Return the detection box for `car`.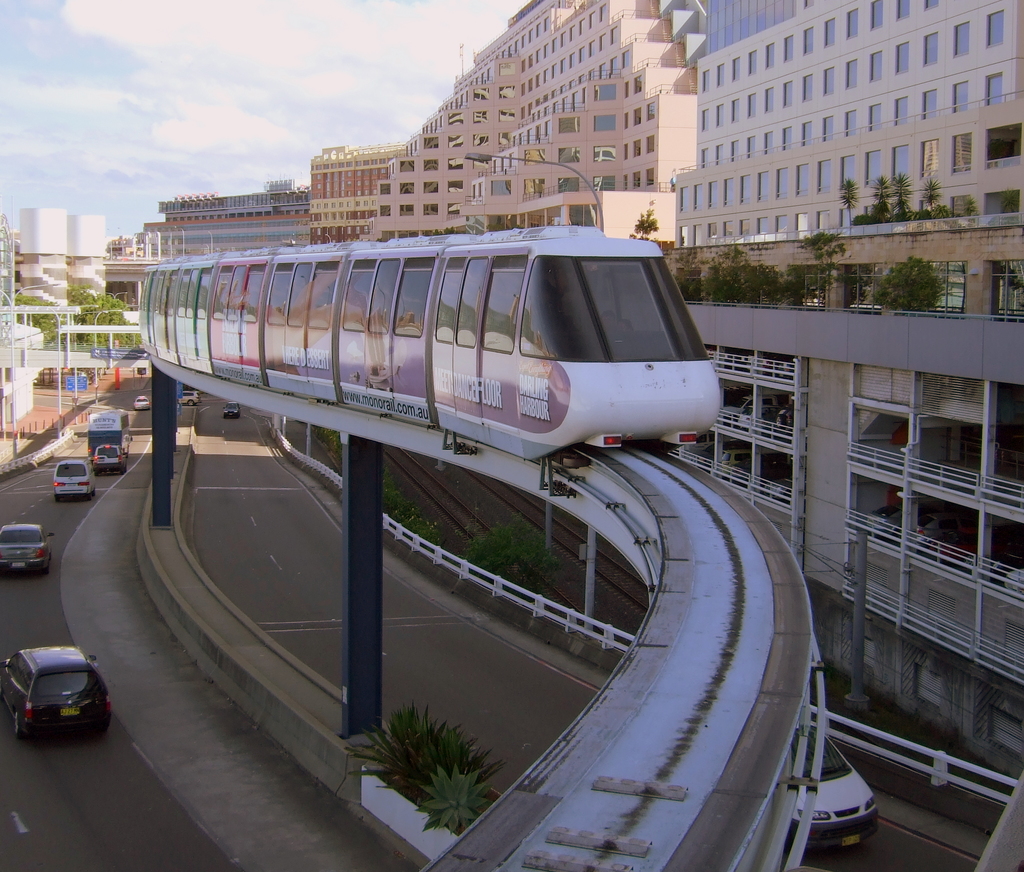
select_region(223, 403, 241, 416).
